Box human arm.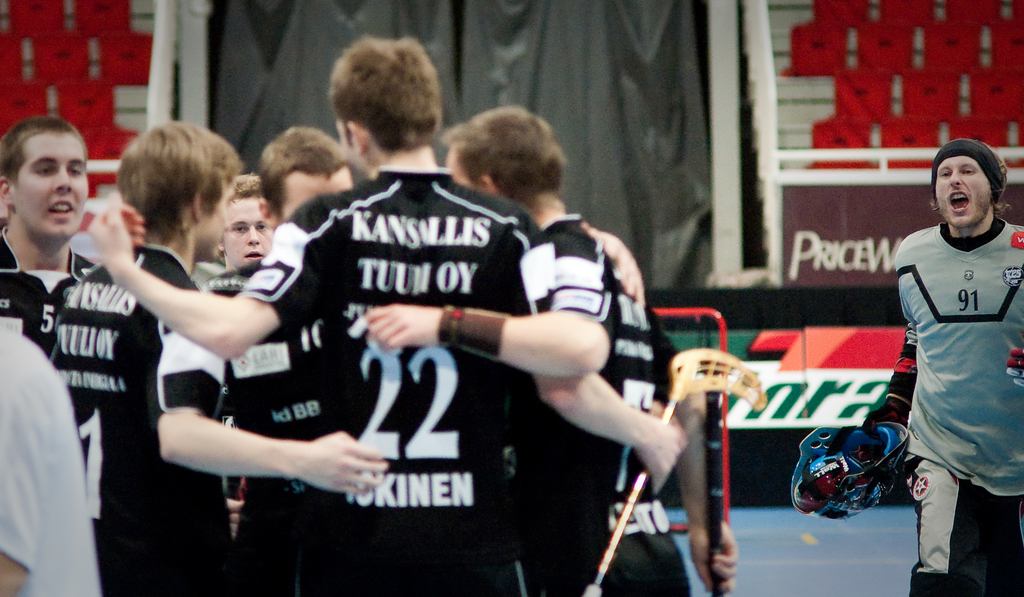
587 227 646 307.
